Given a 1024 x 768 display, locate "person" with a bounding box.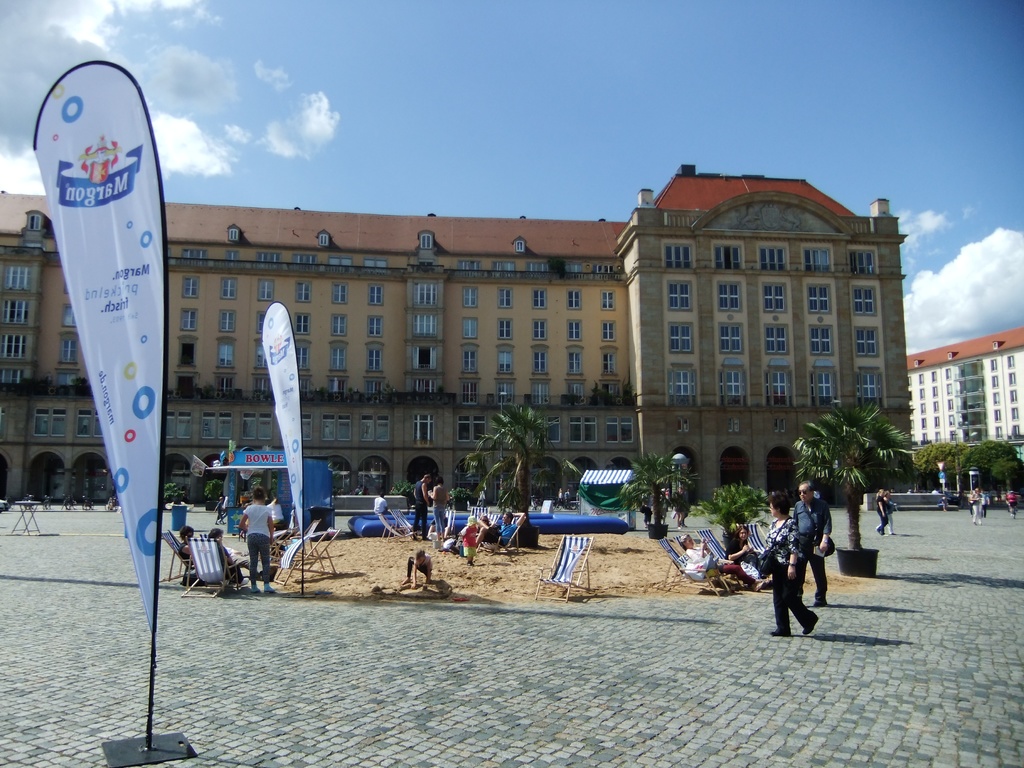
Located: {"x1": 724, "y1": 521, "x2": 765, "y2": 579}.
